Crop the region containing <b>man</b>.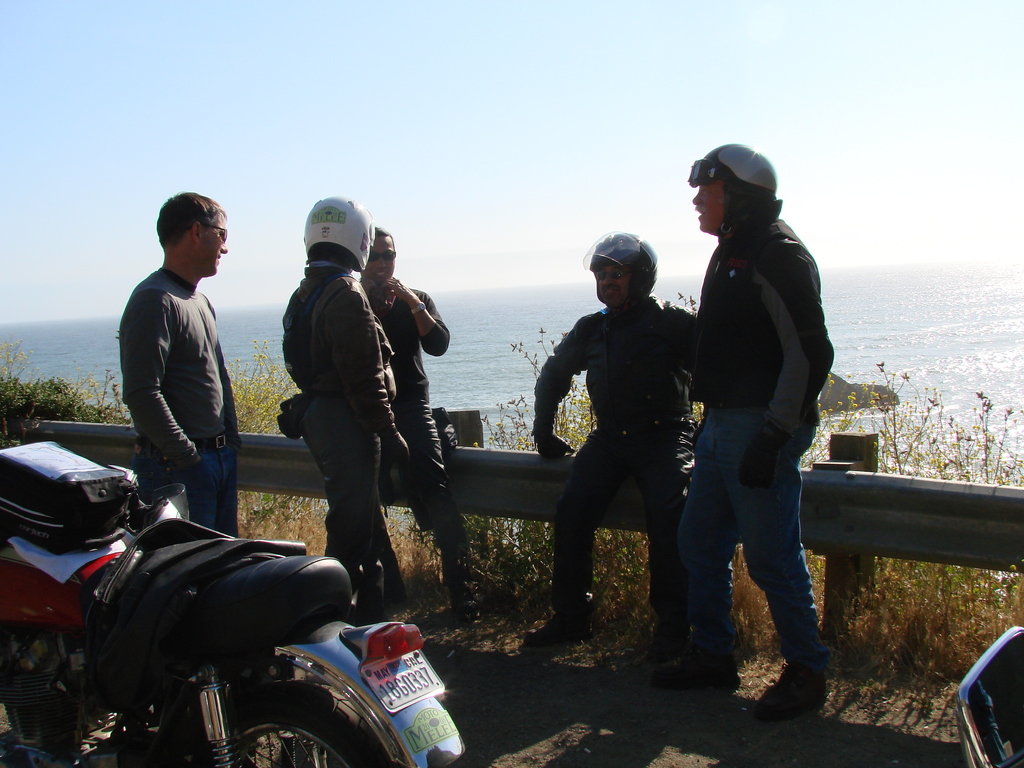
Crop region: box(522, 228, 705, 659).
